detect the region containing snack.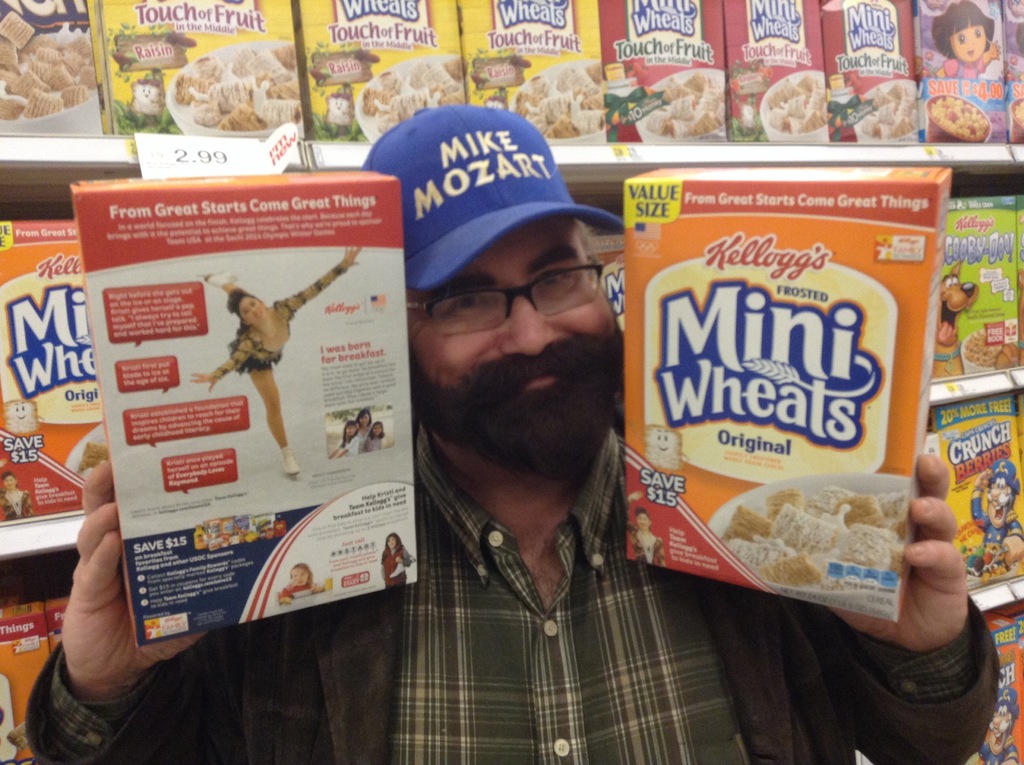
[x1=79, y1=446, x2=107, y2=469].
